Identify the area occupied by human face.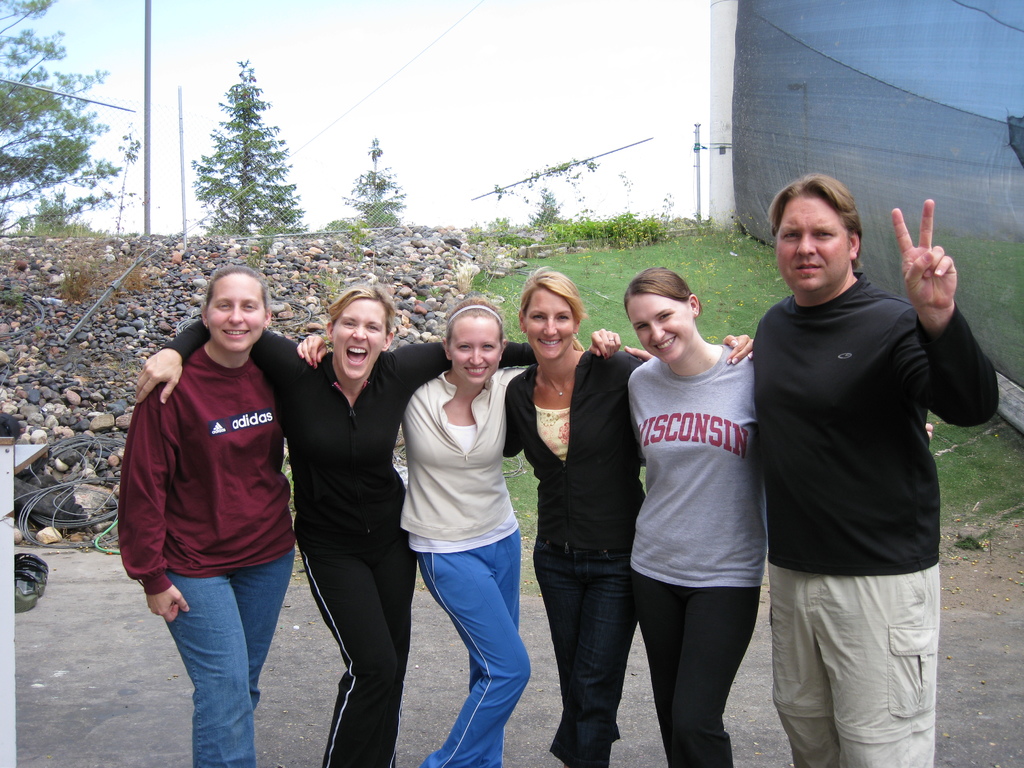
Area: (x1=206, y1=274, x2=271, y2=348).
